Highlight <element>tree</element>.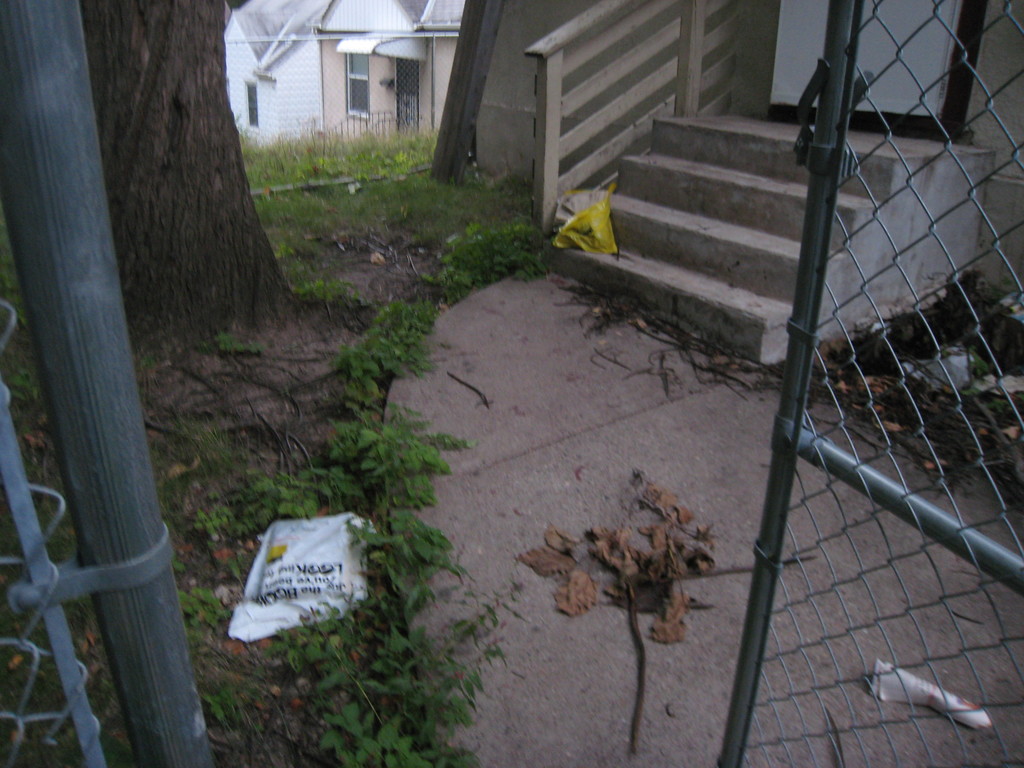
Highlighted region: select_region(77, 0, 309, 349).
